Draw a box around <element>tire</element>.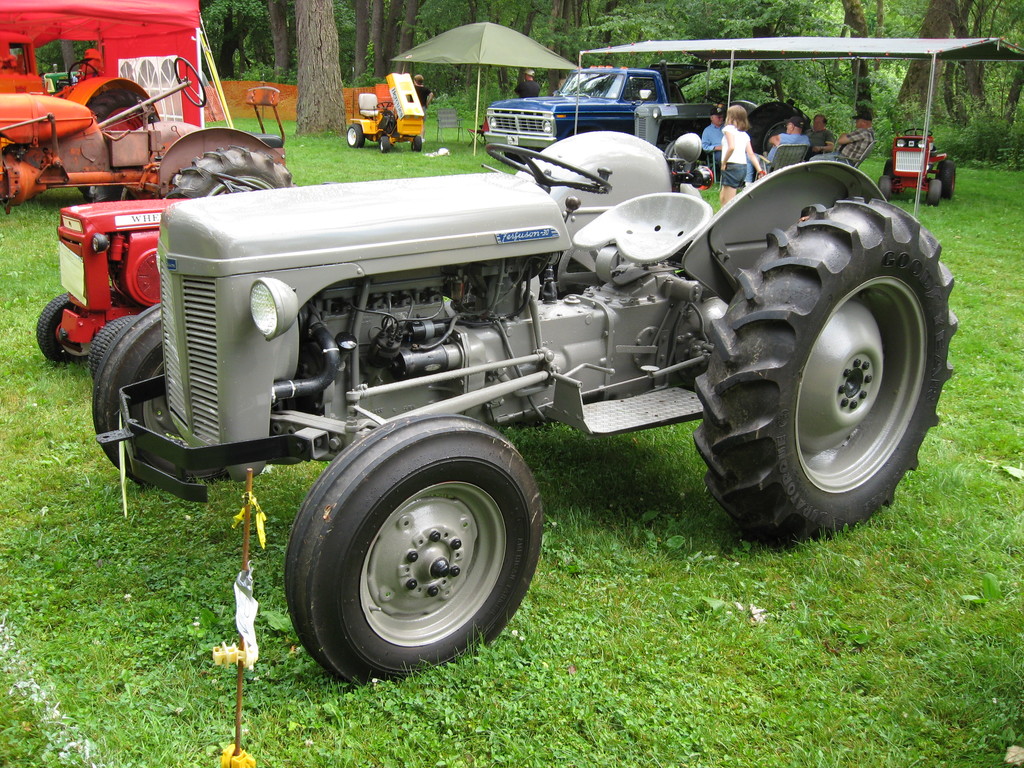
82/308/143/384.
